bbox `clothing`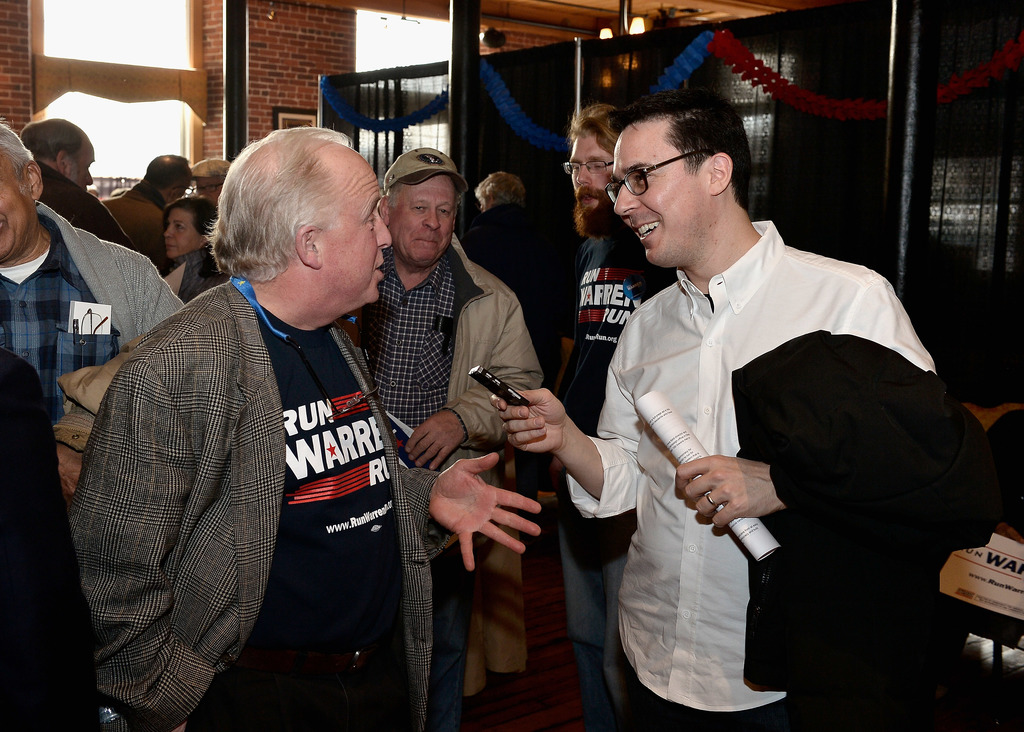
region(449, 419, 540, 699)
